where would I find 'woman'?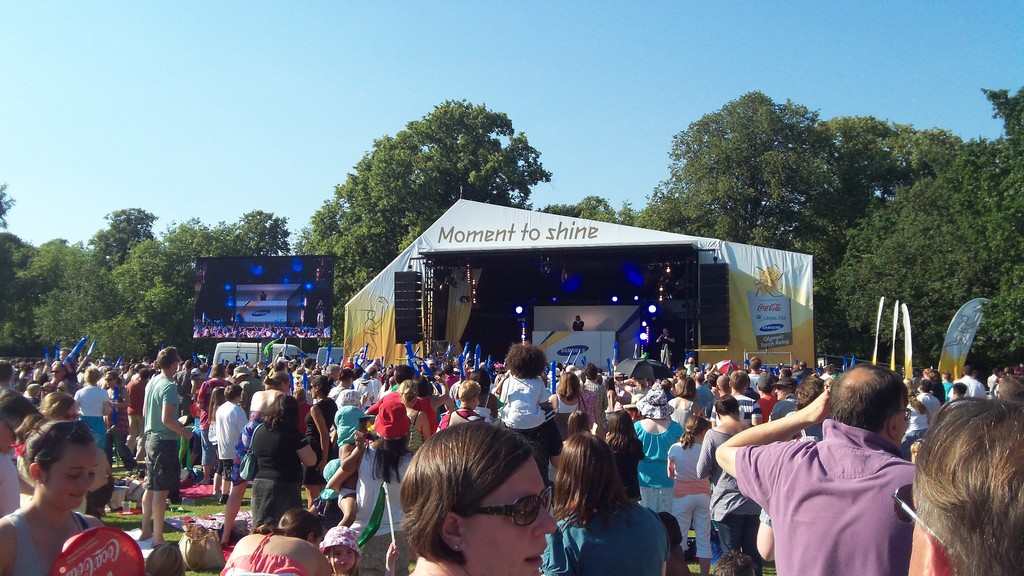
At BBox(572, 369, 599, 435).
